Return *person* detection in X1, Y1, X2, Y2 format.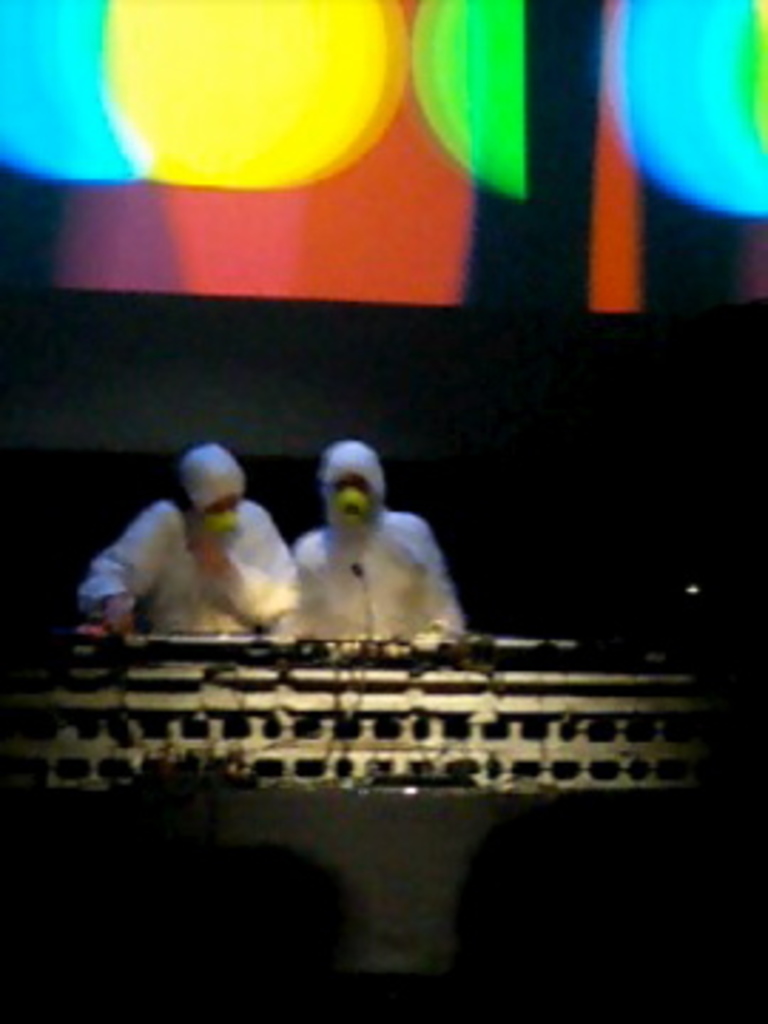
265, 438, 466, 649.
